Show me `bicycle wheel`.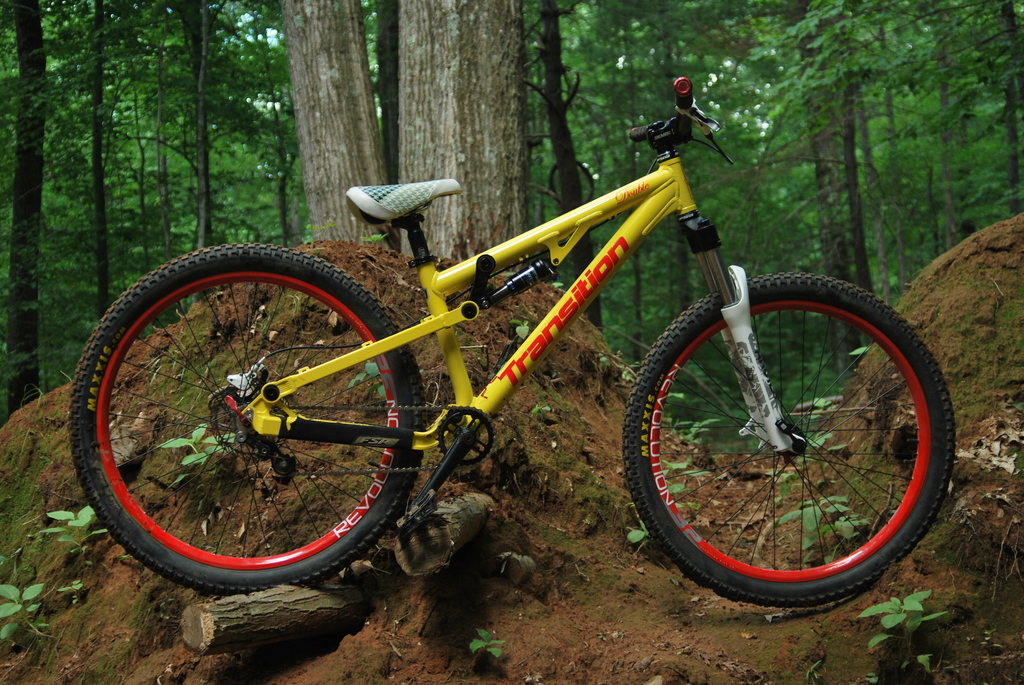
`bicycle wheel` is here: {"left": 622, "top": 272, "right": 957, "bottom": 613}.
